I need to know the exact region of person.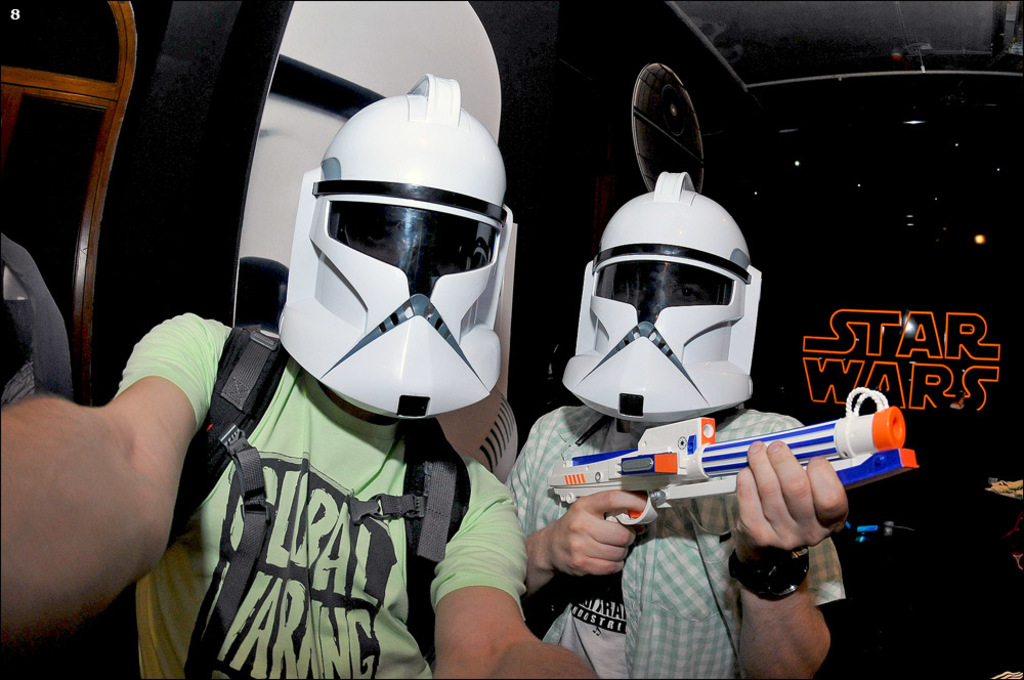
Region: {"left": 526, "top": 130, "right": 876, "bottom": 641}.
